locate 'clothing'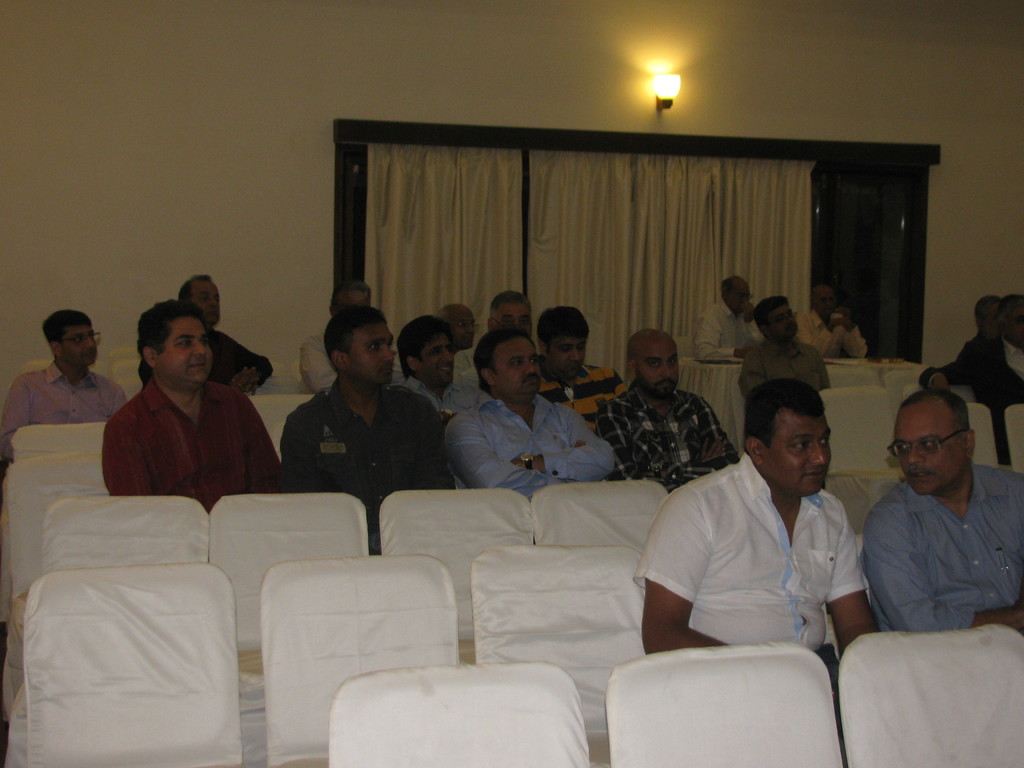
l=141, t=327, r=272, b=397
